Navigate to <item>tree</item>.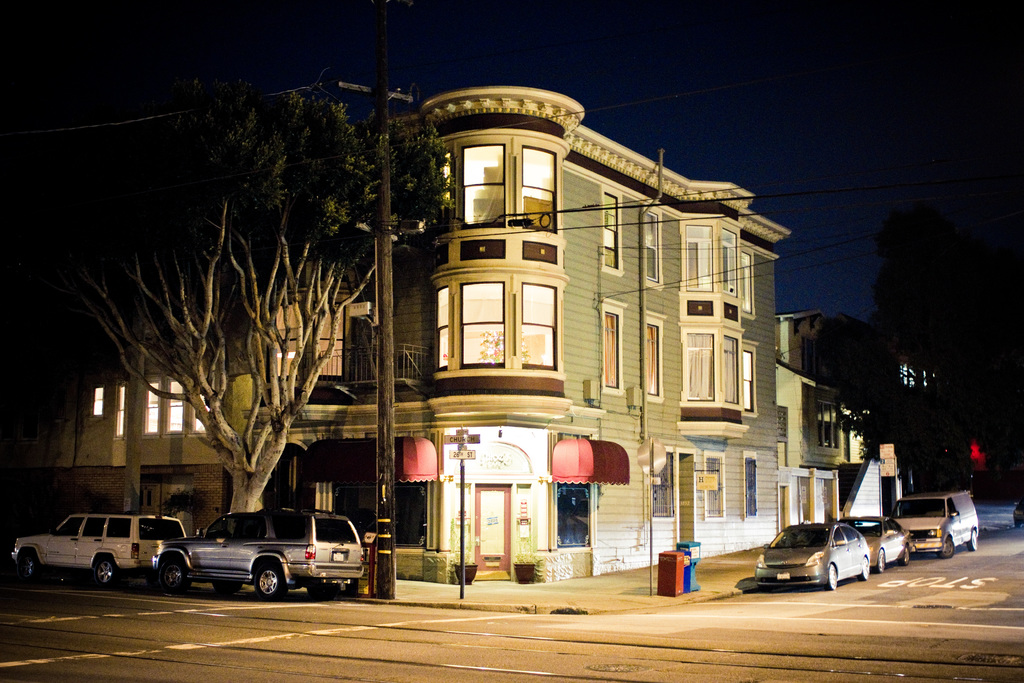
Navigation target: region(44, 66, 459, 514).
